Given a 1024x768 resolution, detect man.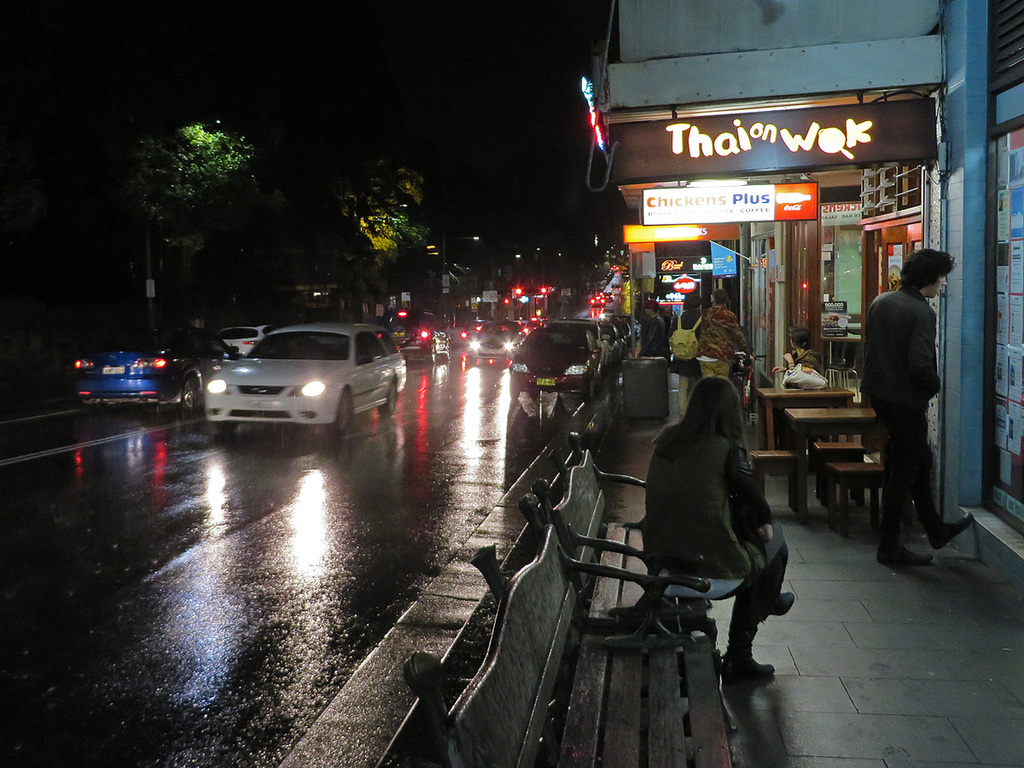
(left=860, top=234, right=963, bottom=565).
